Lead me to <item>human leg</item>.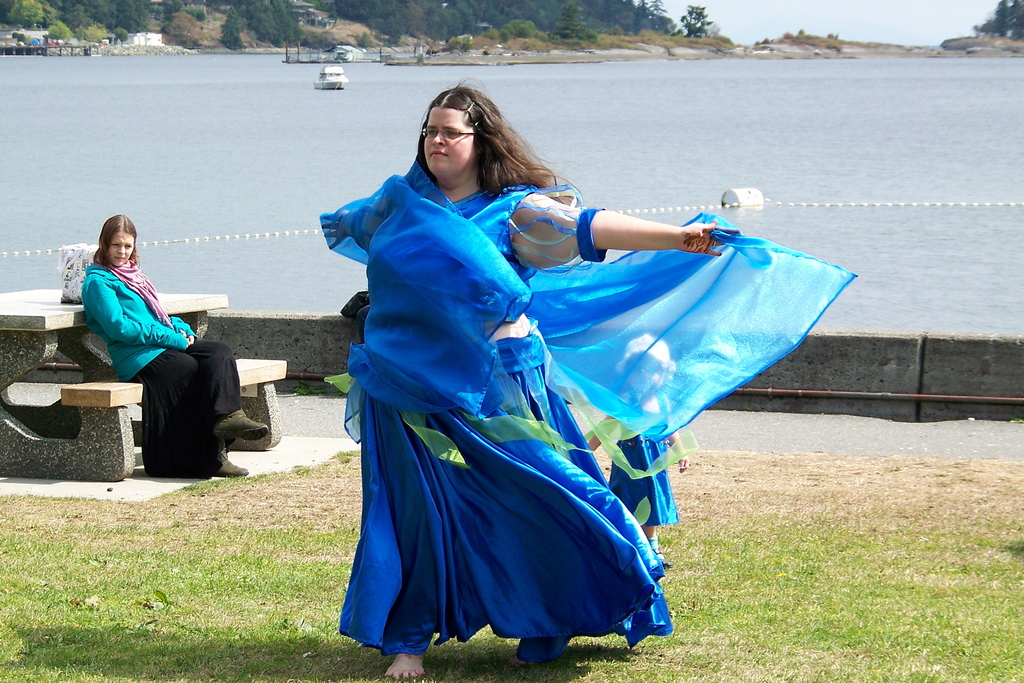
Lead to [left=641, top=525, right=670, bottom=572].
